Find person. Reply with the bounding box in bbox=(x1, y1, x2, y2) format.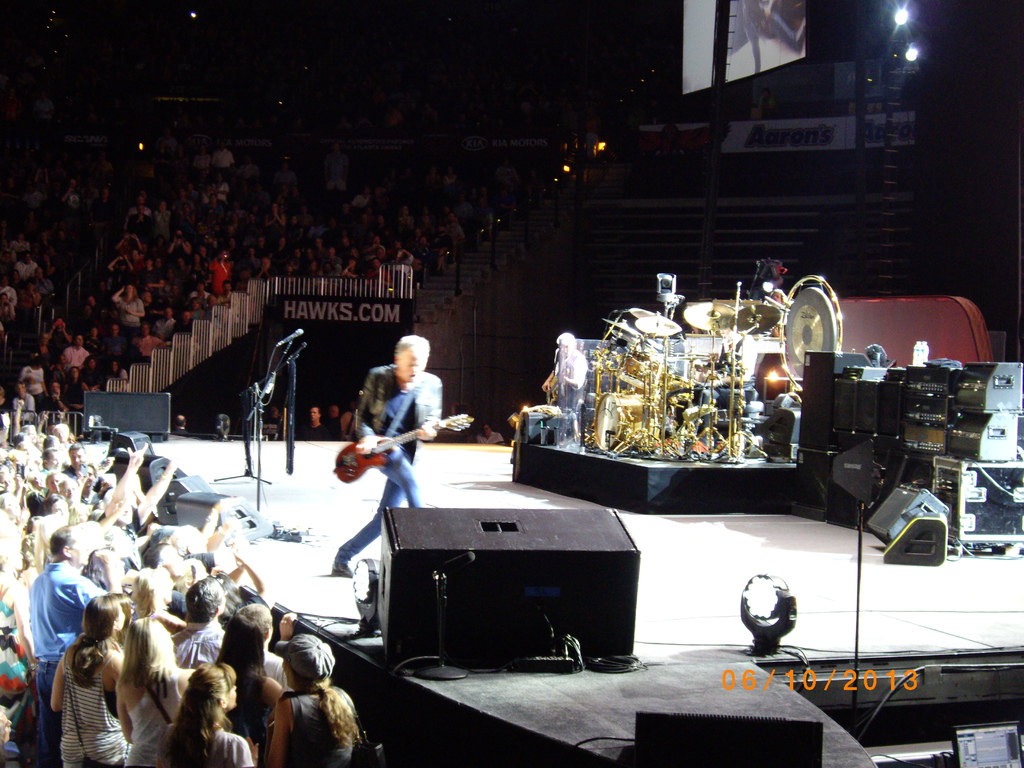
bbox=(347, 334, 444, 508).
